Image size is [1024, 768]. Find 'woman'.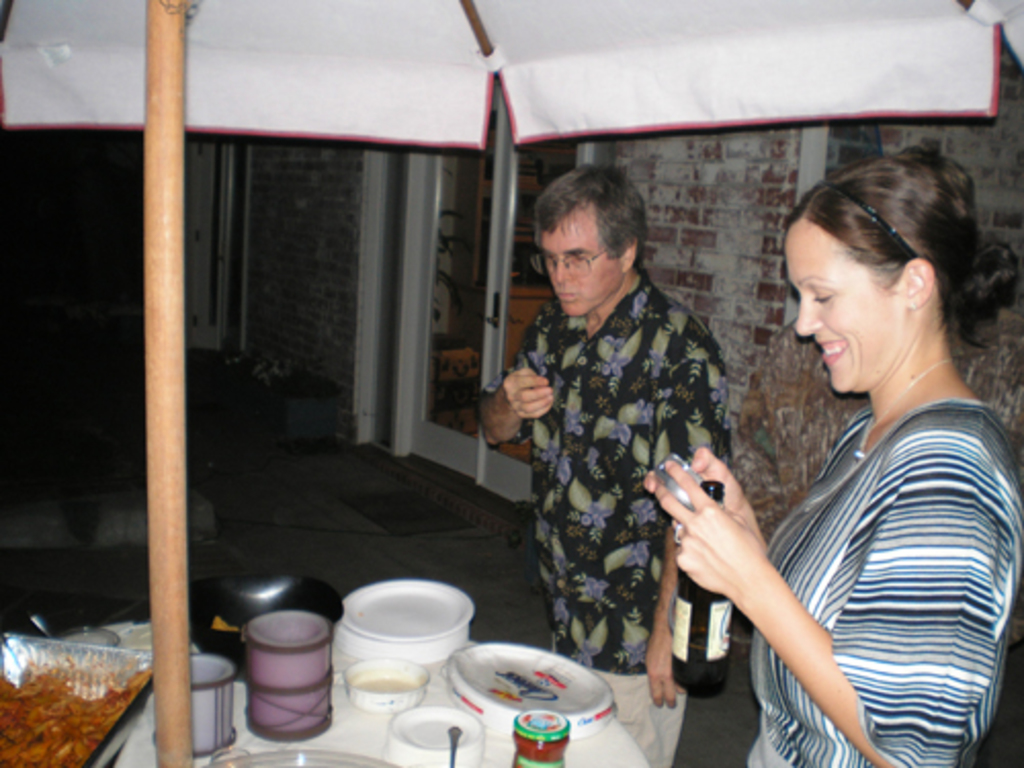
select_region(676, 139, 1020, 767).
